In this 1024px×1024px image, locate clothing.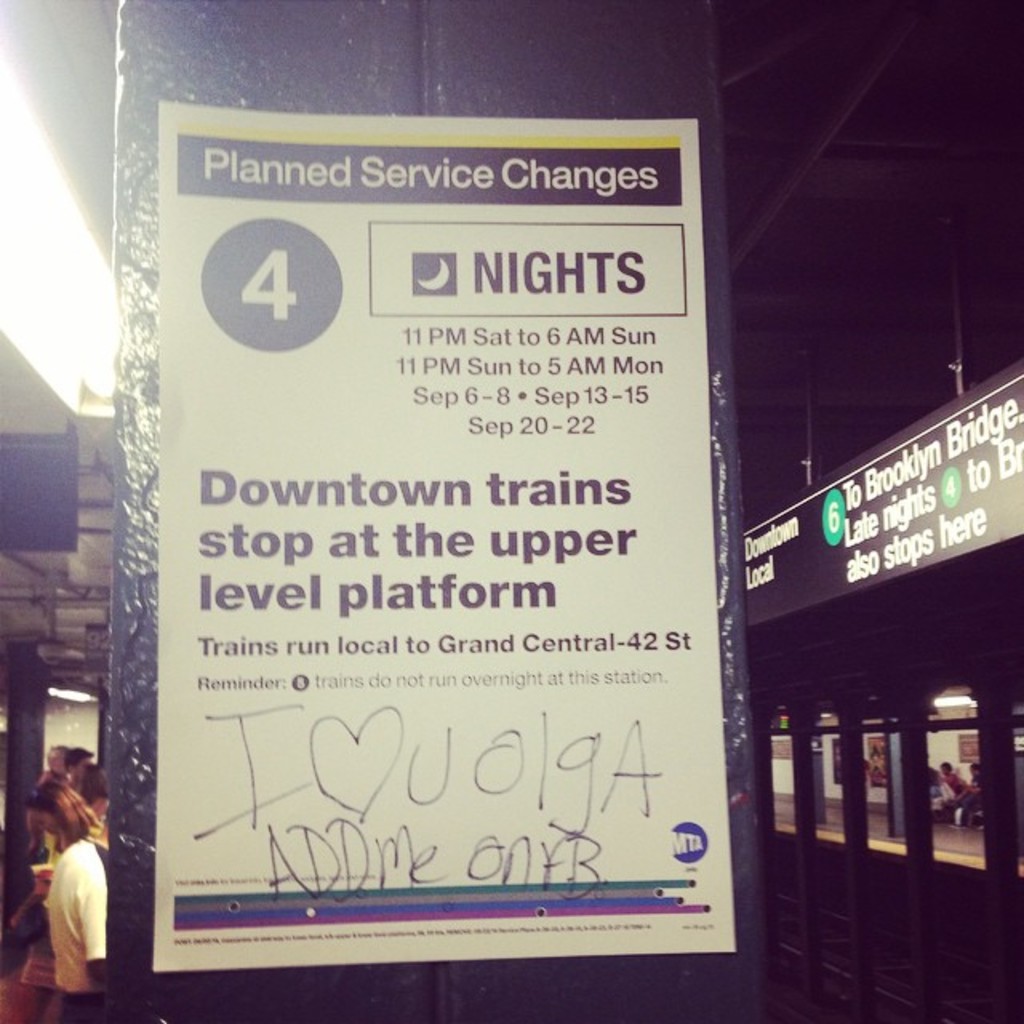
Bounding box: box(10, 816, 118, 982).
